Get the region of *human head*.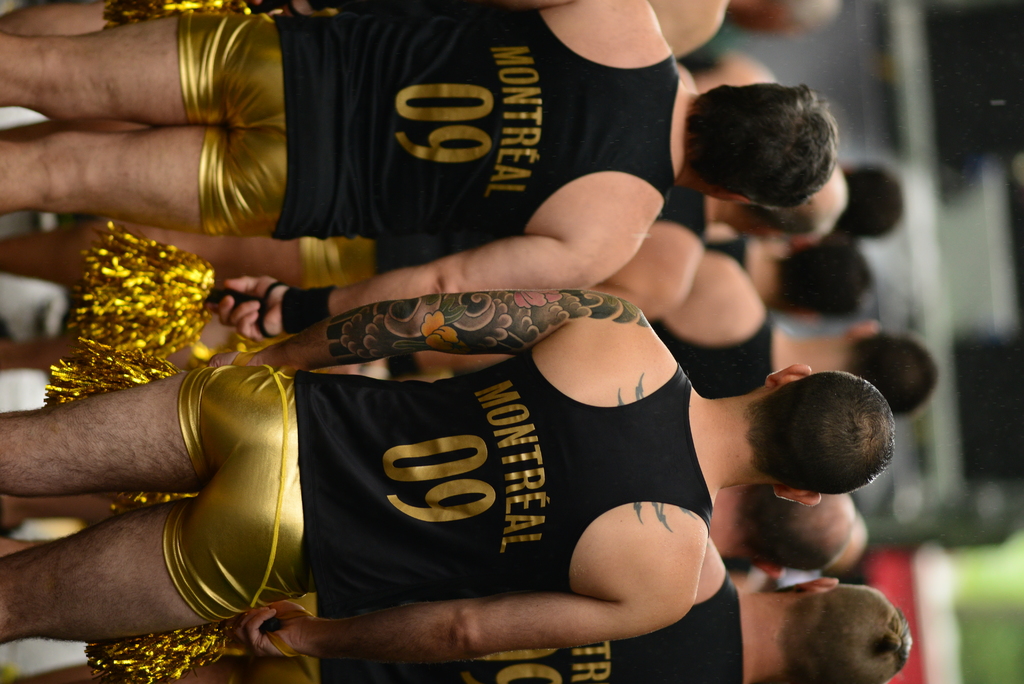
bbox=(751, 353, 883, 525).
